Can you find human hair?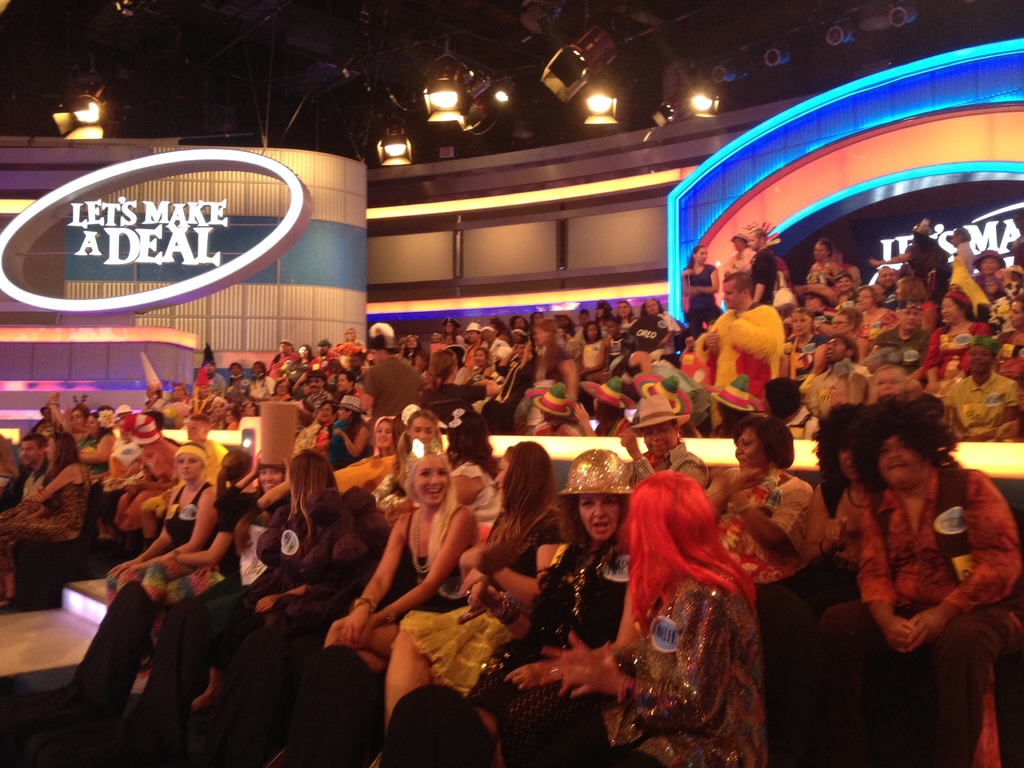
Yes, bounding box: 1010, 290, 1023, 308.
